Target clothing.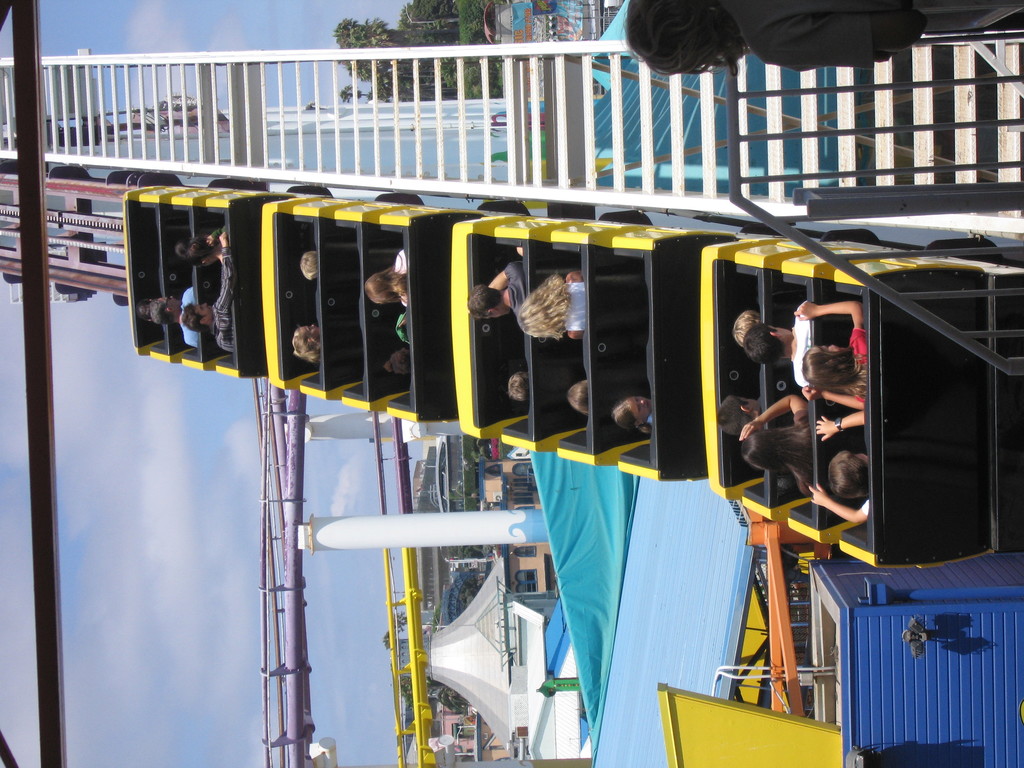
Target region: rect(394, 250, 405, 282).
